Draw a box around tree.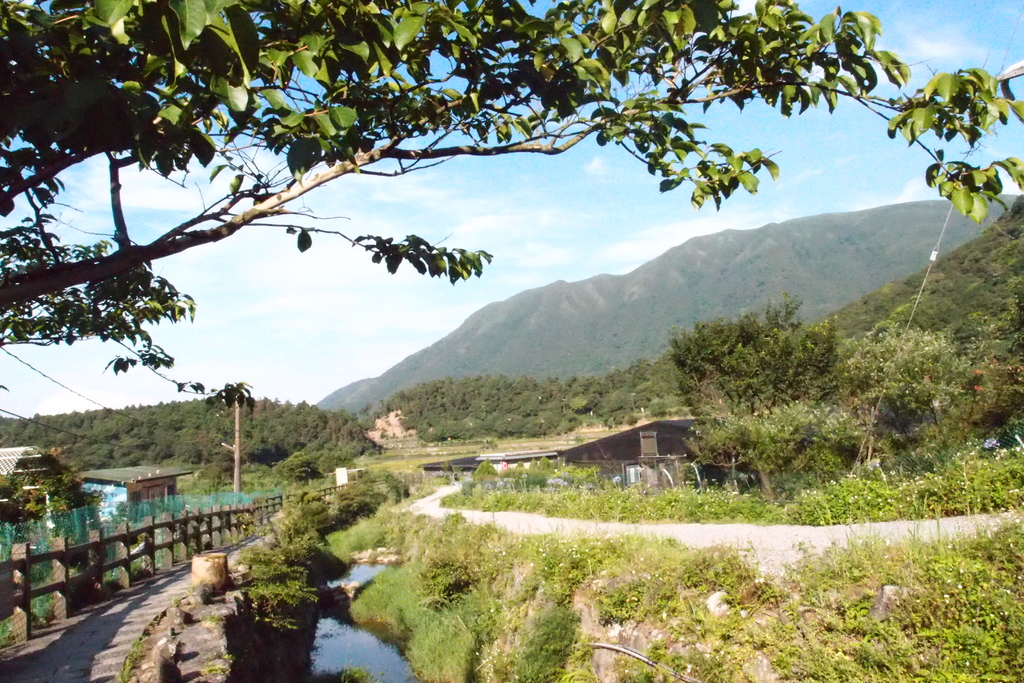
{"left": 666, "top": 293, "right": 833, "bottom": 458}.
